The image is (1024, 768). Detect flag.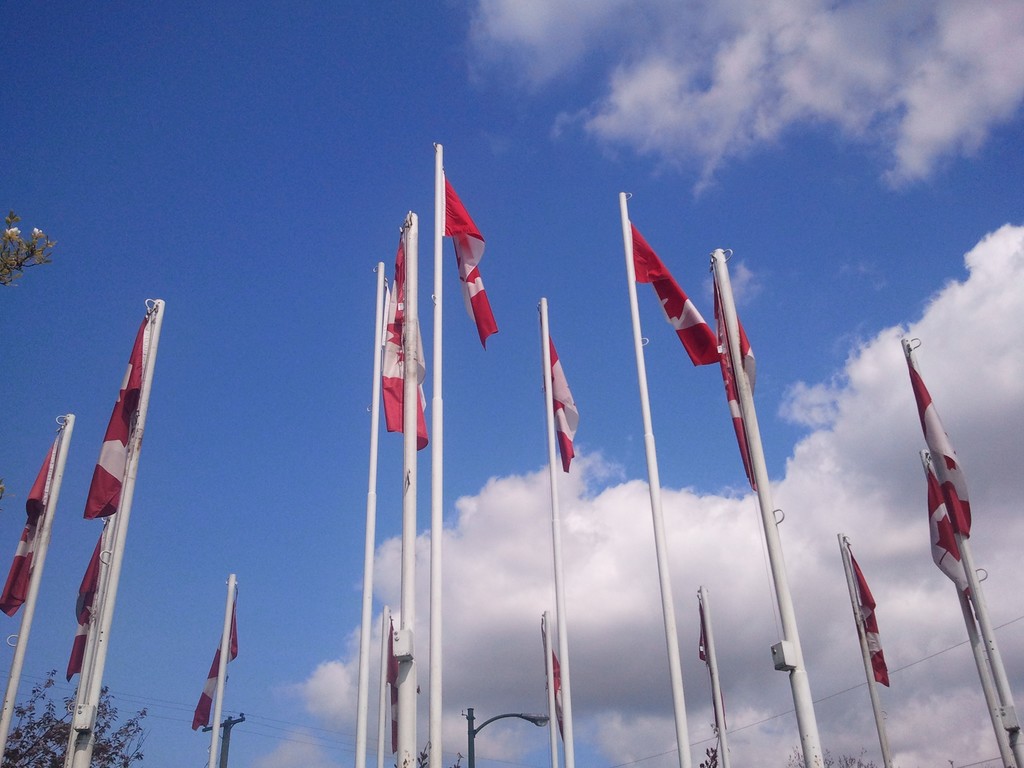
Detection: {"left": 63, "top": 519, "right": 110, "bottom": 678}.
